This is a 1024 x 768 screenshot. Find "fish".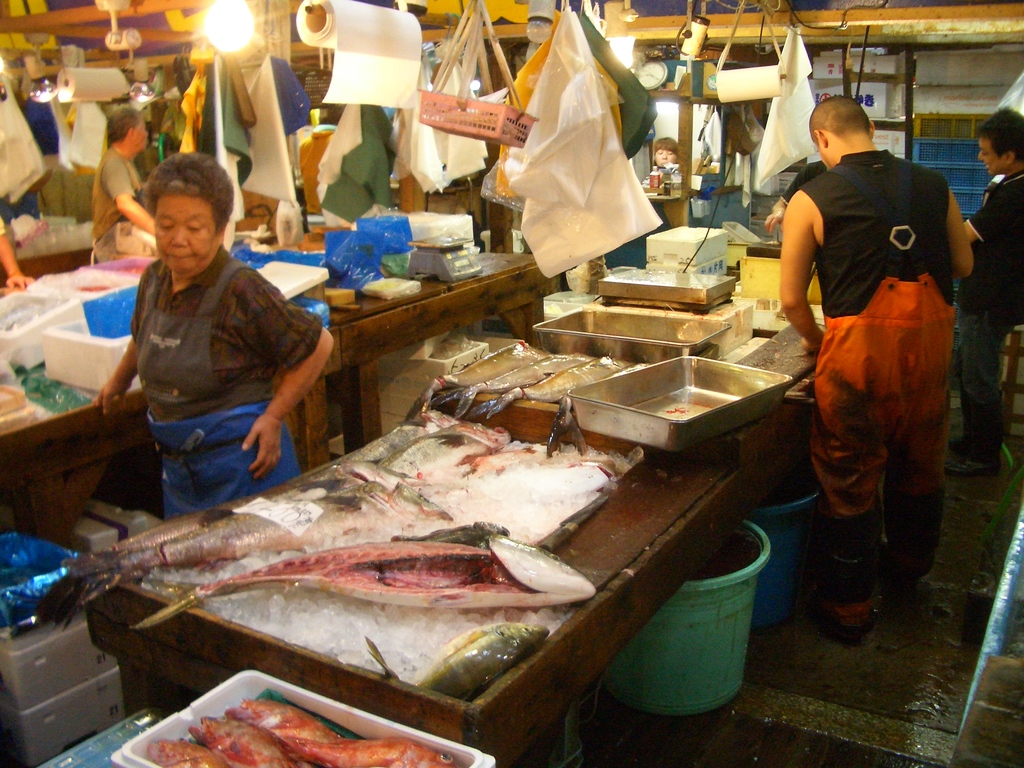
Bounding box: (292, 472, 449, 529).
